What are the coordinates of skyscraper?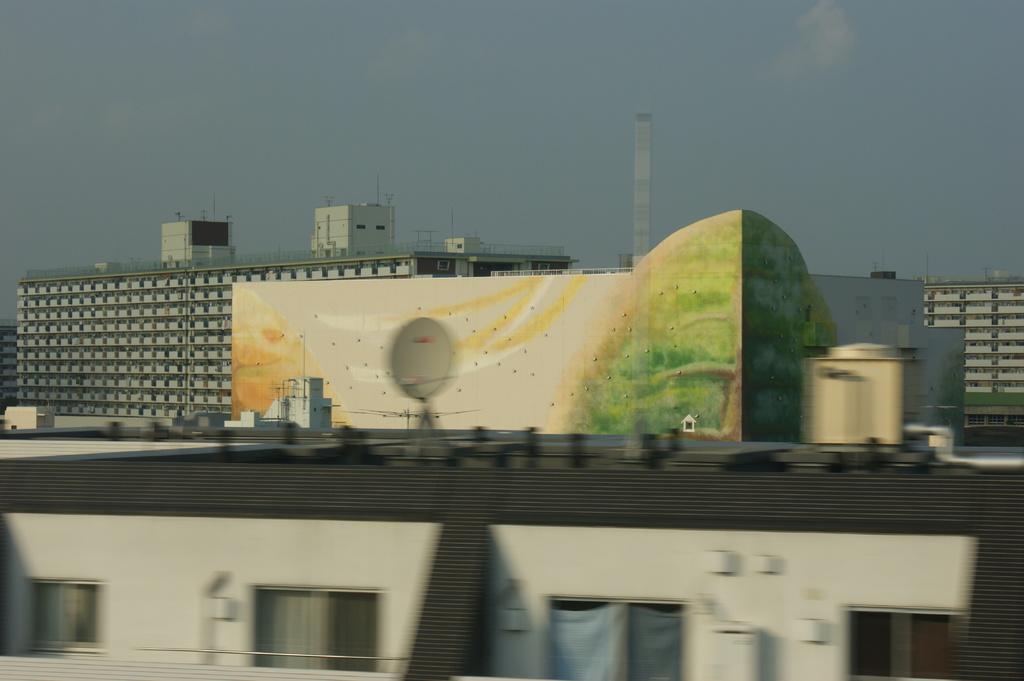
(left=307, top=196, right=400, bottom=254).
